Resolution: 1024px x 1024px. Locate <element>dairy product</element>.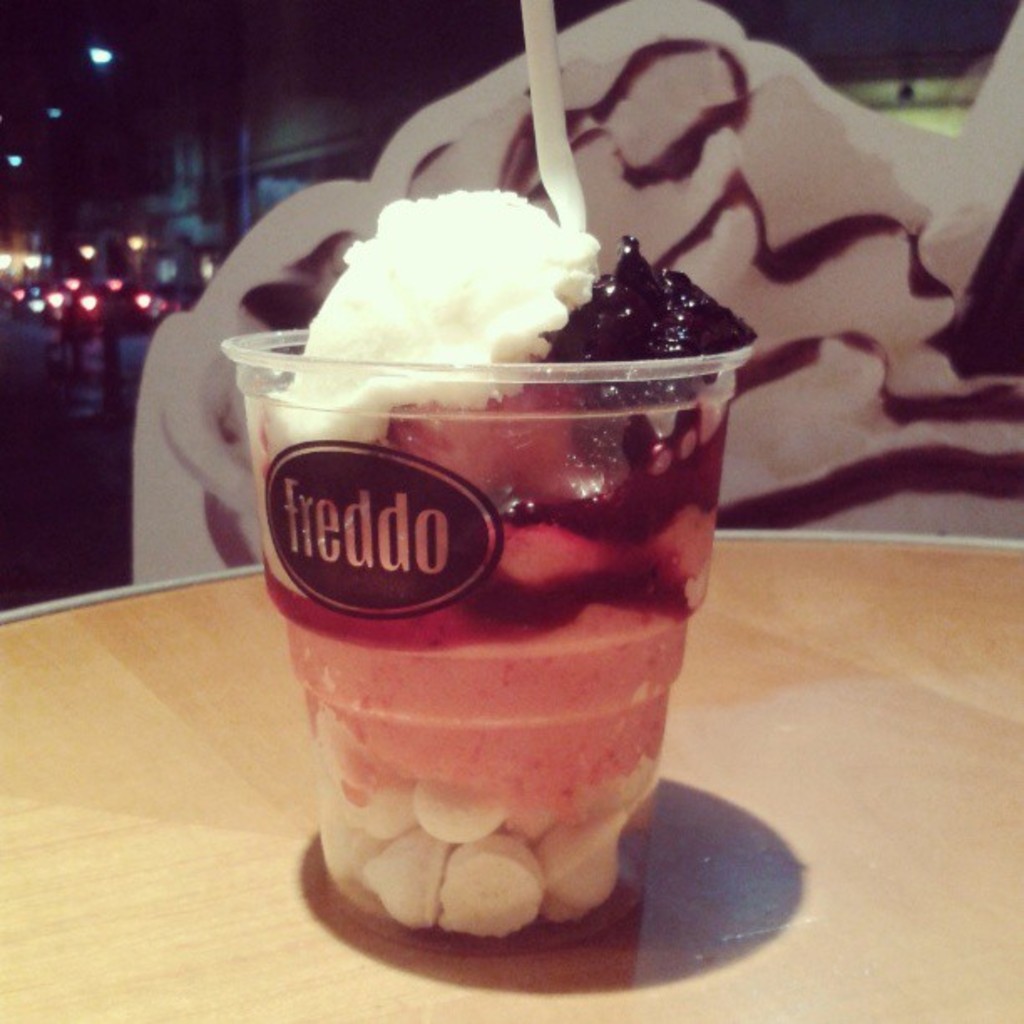
box=[440, 827, 544, 927].
